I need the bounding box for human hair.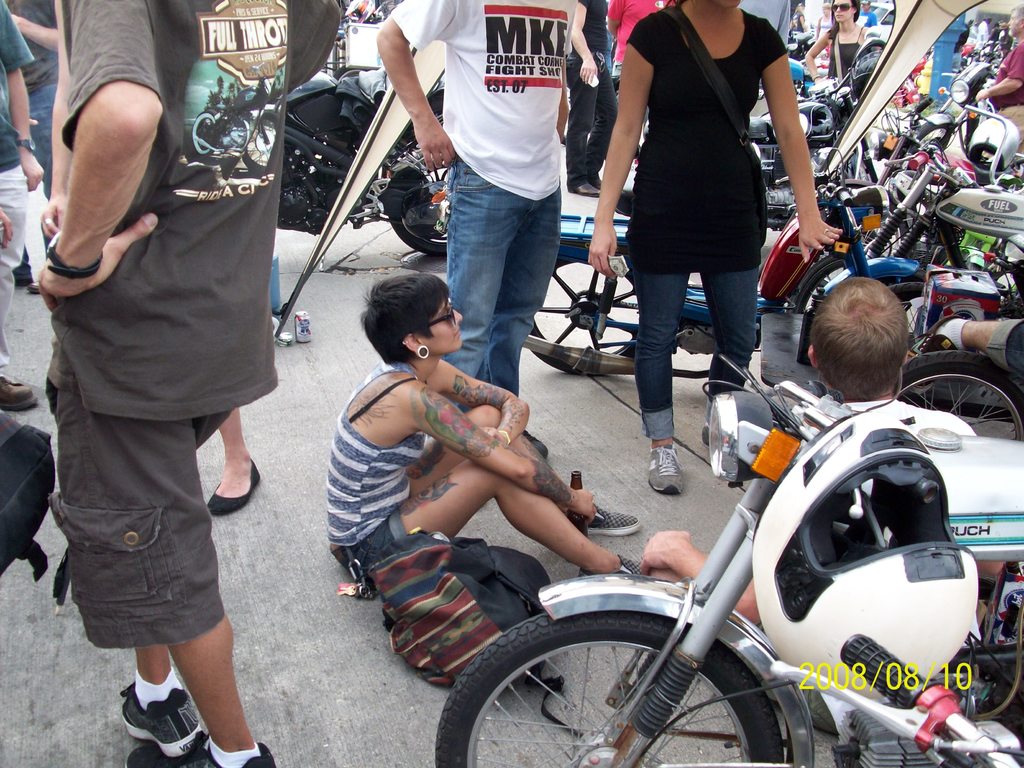
Here it is: crop(829, 0, 861, 40).
